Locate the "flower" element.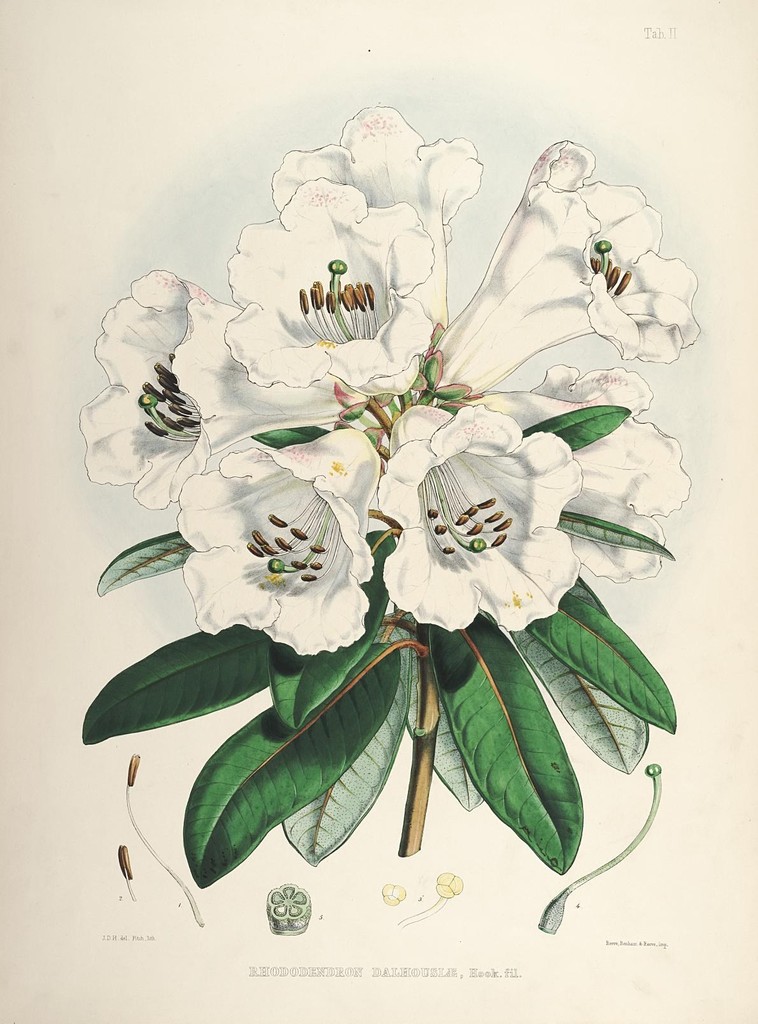
Element bbox: Rect(268, 109, 476, 357).
